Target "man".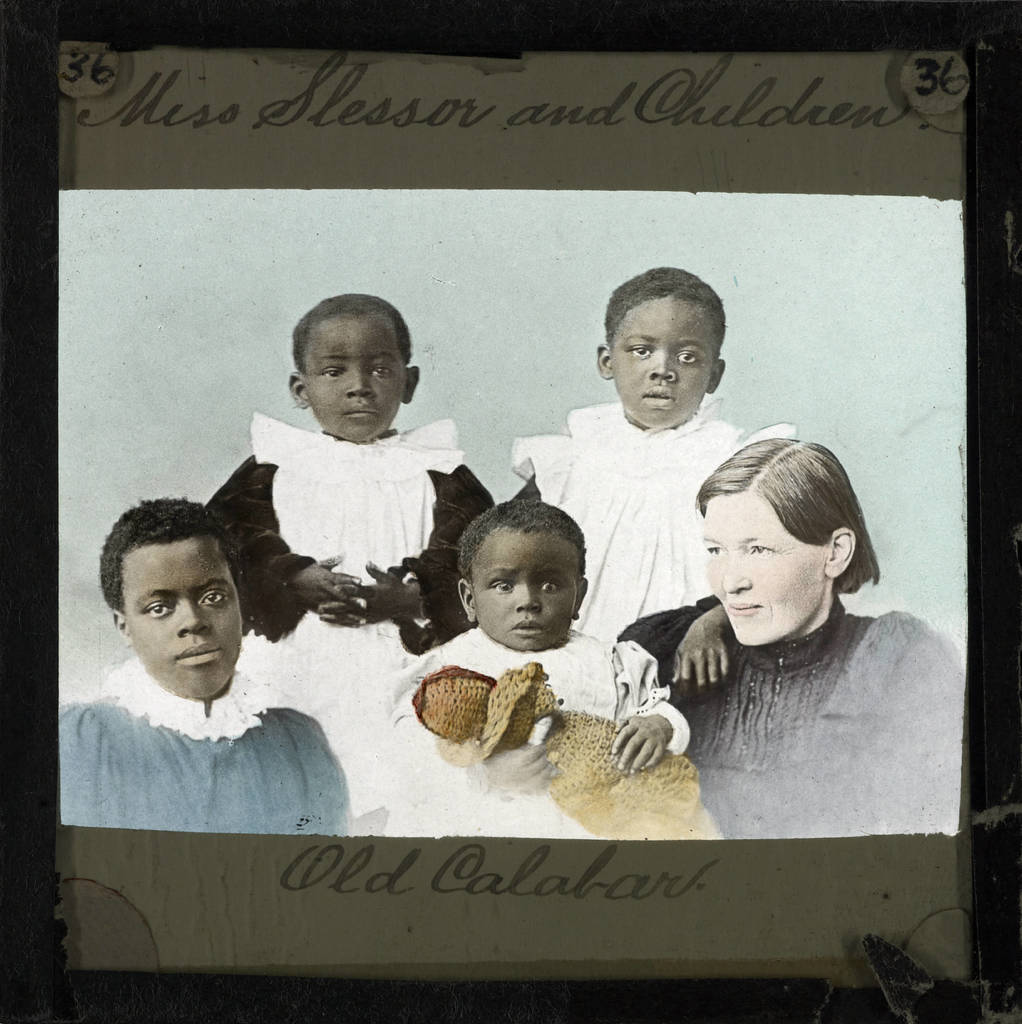
Target region: <bbox>197, 294, 489, 730</bbox>.
